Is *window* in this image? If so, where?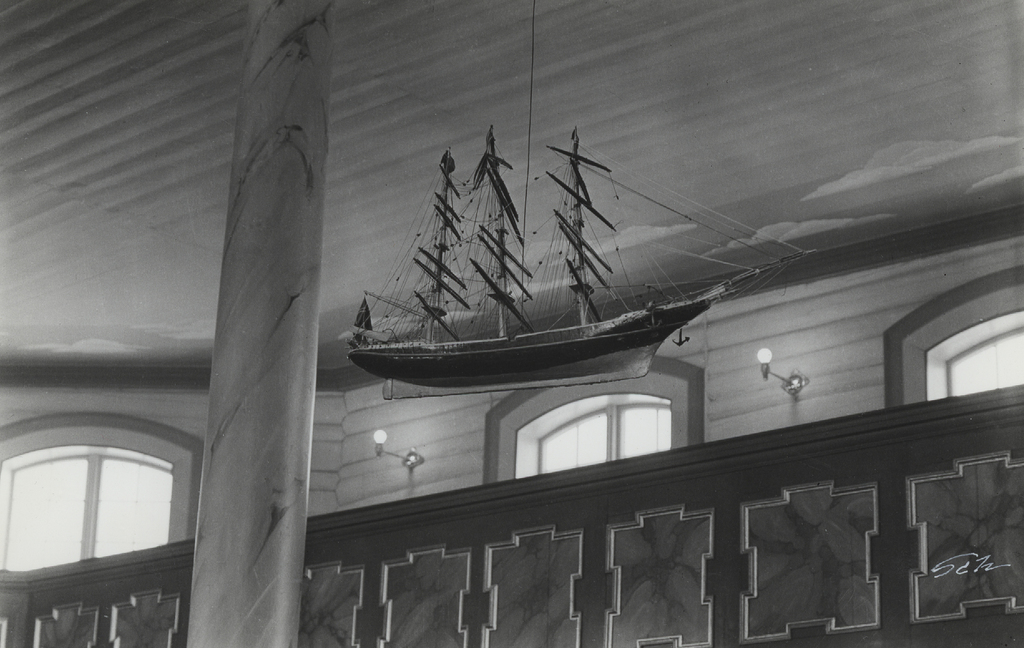
Yes, at pyautogui.locateOnScreen(509, 396, 690, 478).
